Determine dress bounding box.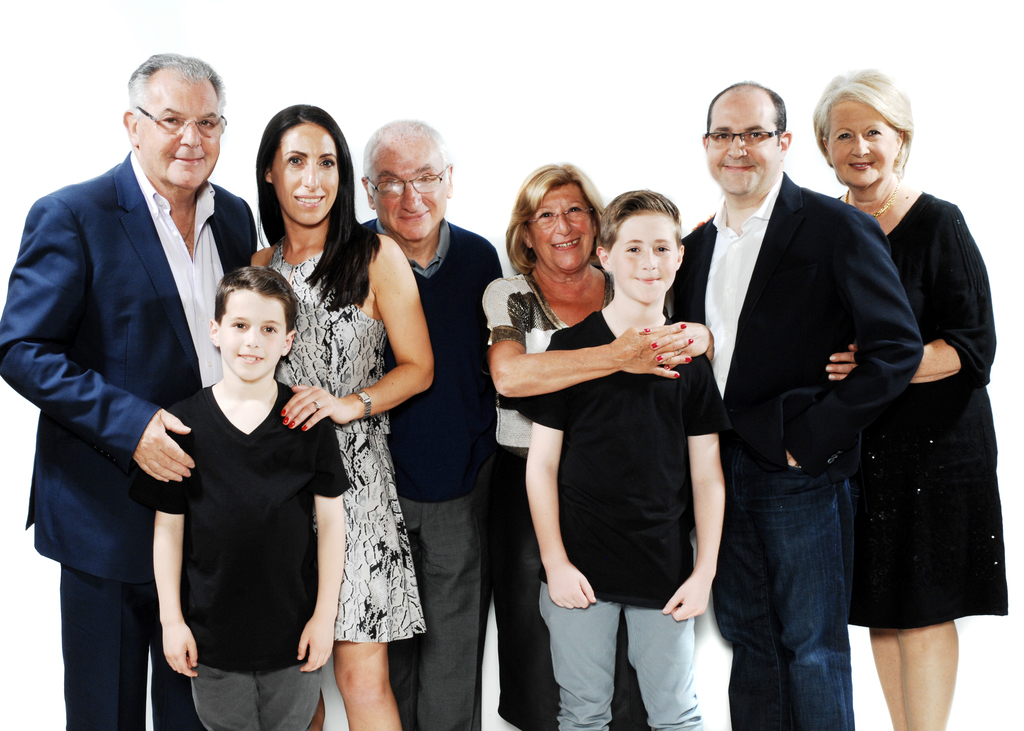
Determined: BBox(268, 245, 430, 643).
